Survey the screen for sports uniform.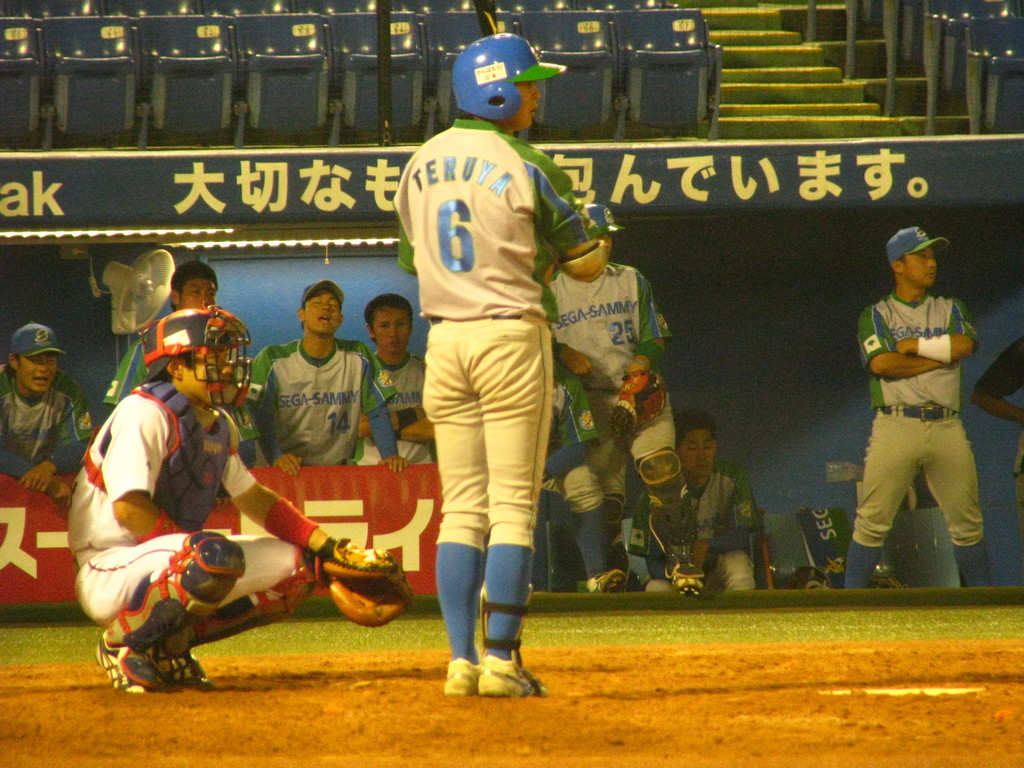
Survey found: [364, 25, 600, 707].
